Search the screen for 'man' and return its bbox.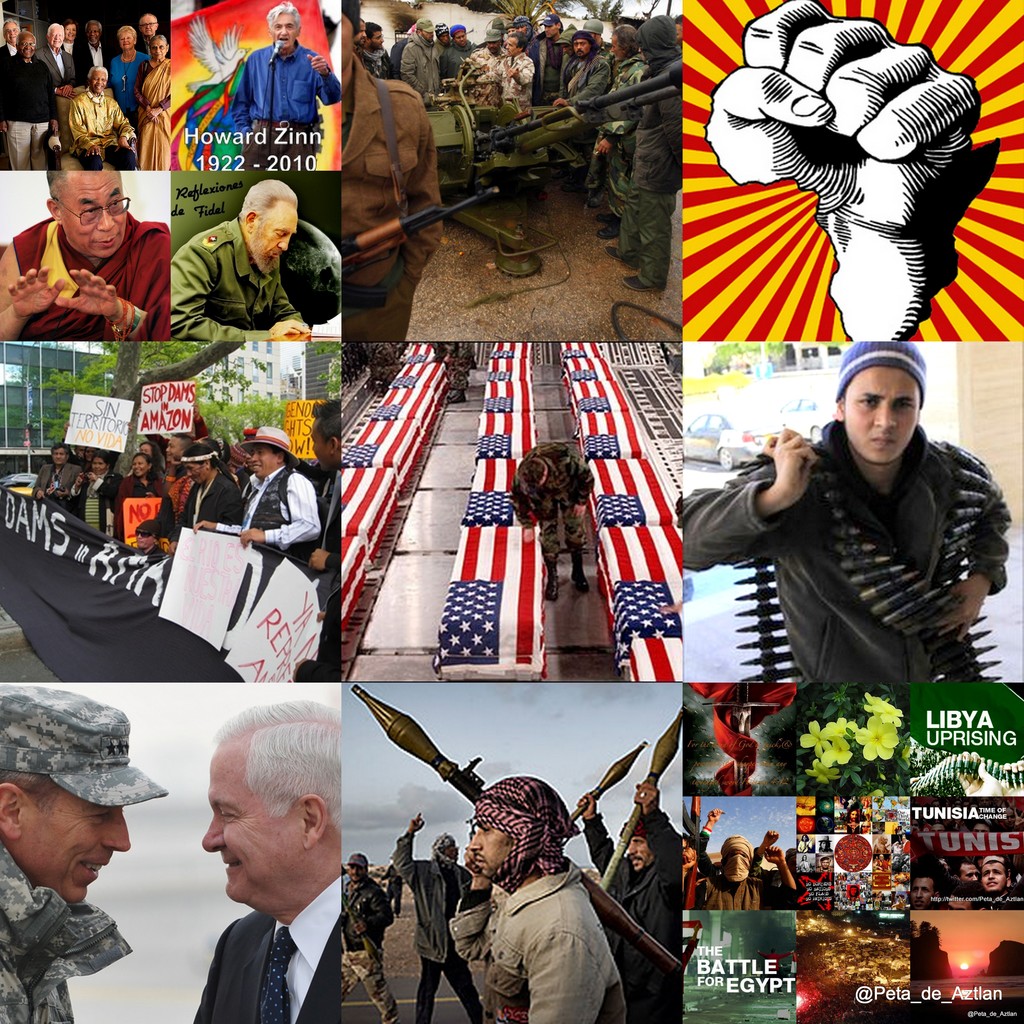
Found: [left=797, top=854, right=811, bottom=868].
